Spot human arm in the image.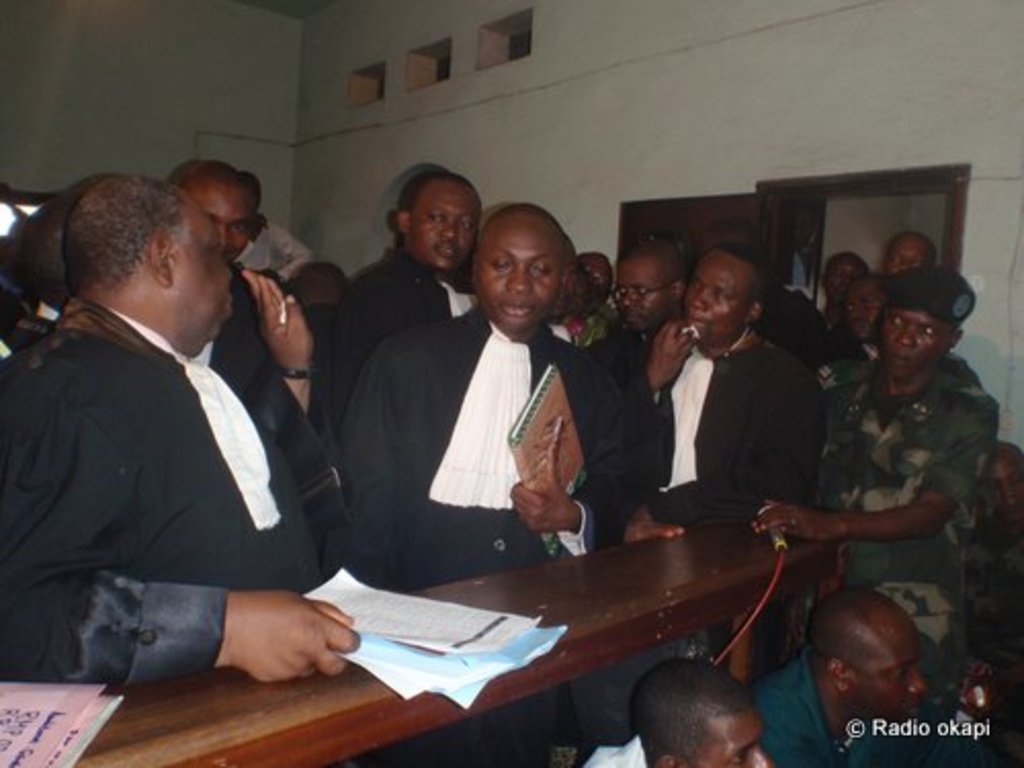
human arm found at bbox(752, 397, 1008, 543).
